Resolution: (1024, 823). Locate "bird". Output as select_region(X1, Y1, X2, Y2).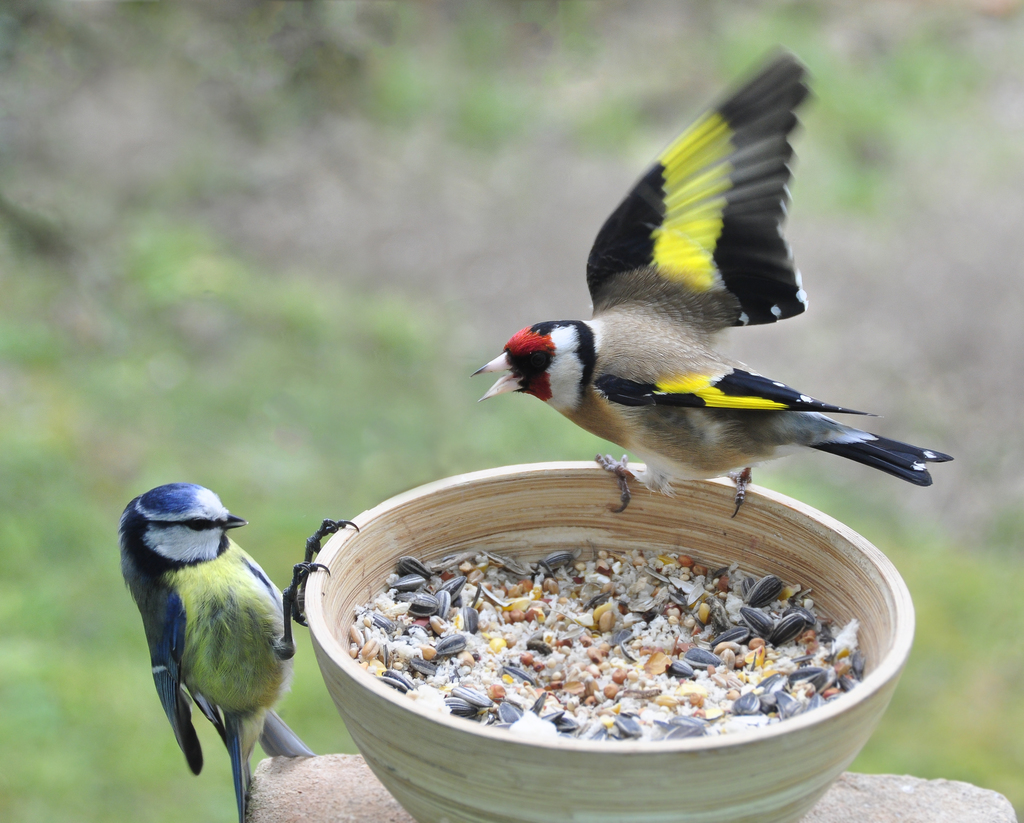
select_region(120, 480, 301, 804).
